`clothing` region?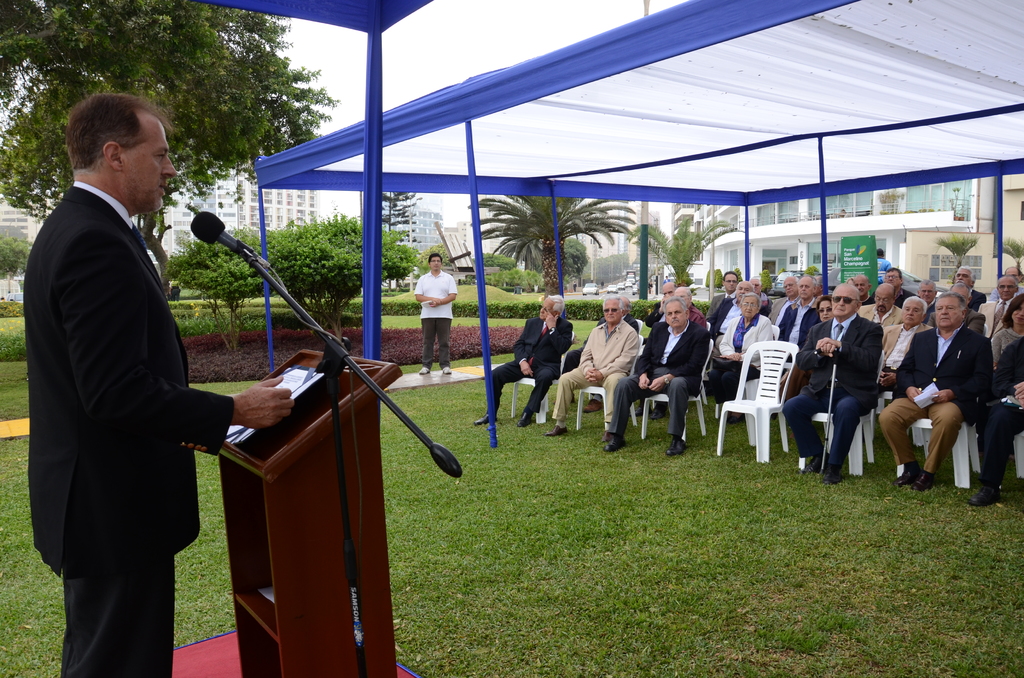
crop(561, 313, 641, 398)
